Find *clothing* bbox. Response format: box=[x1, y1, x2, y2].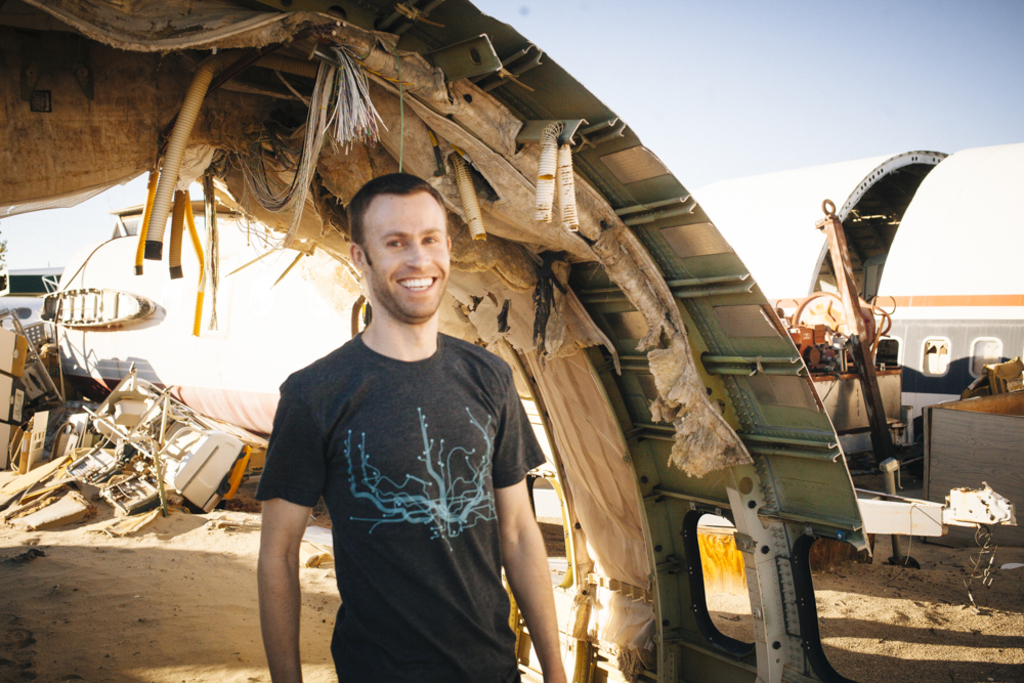
box=[251, 330, 542, 682].
